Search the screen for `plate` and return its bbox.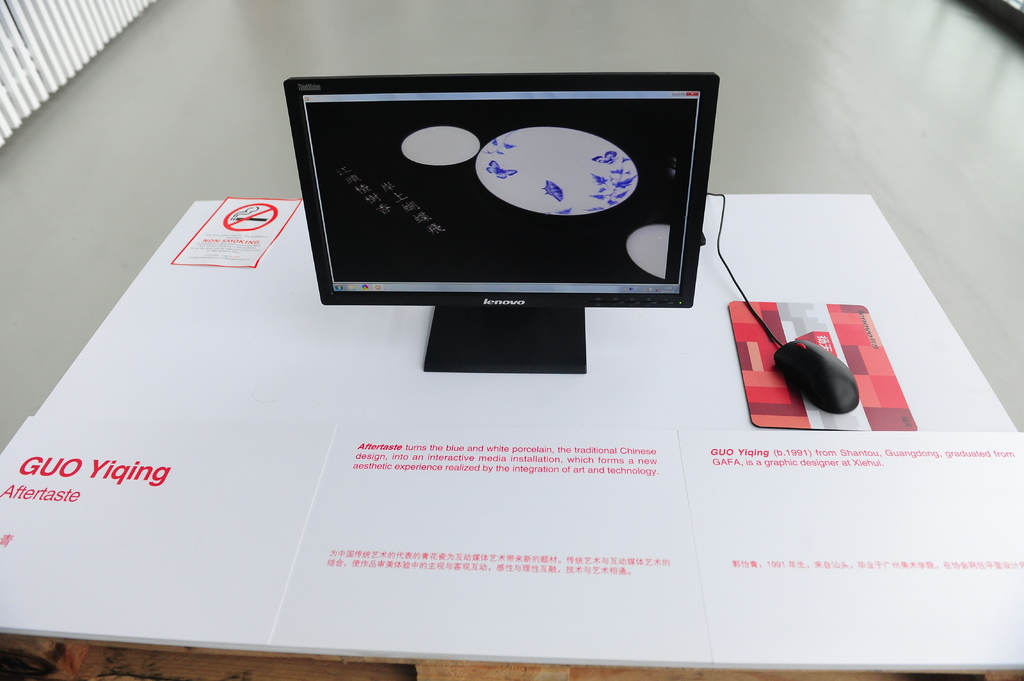
Found: 473, 115, 633, 234.
